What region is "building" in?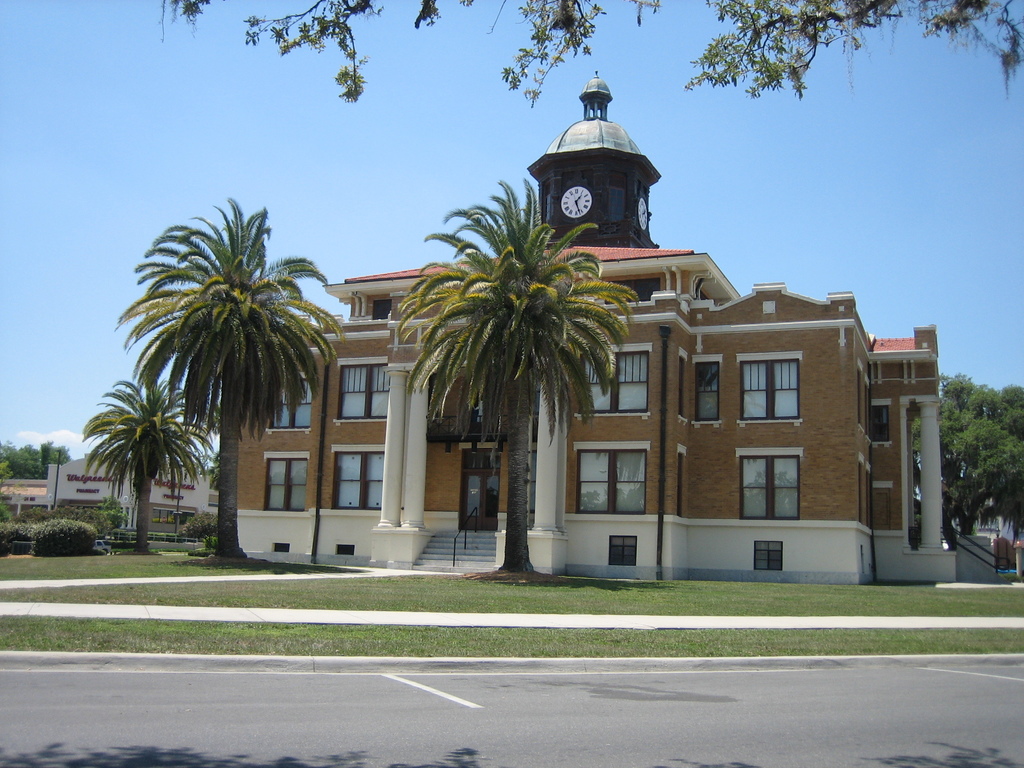
<region>237, 74, 954, 583</region>.
